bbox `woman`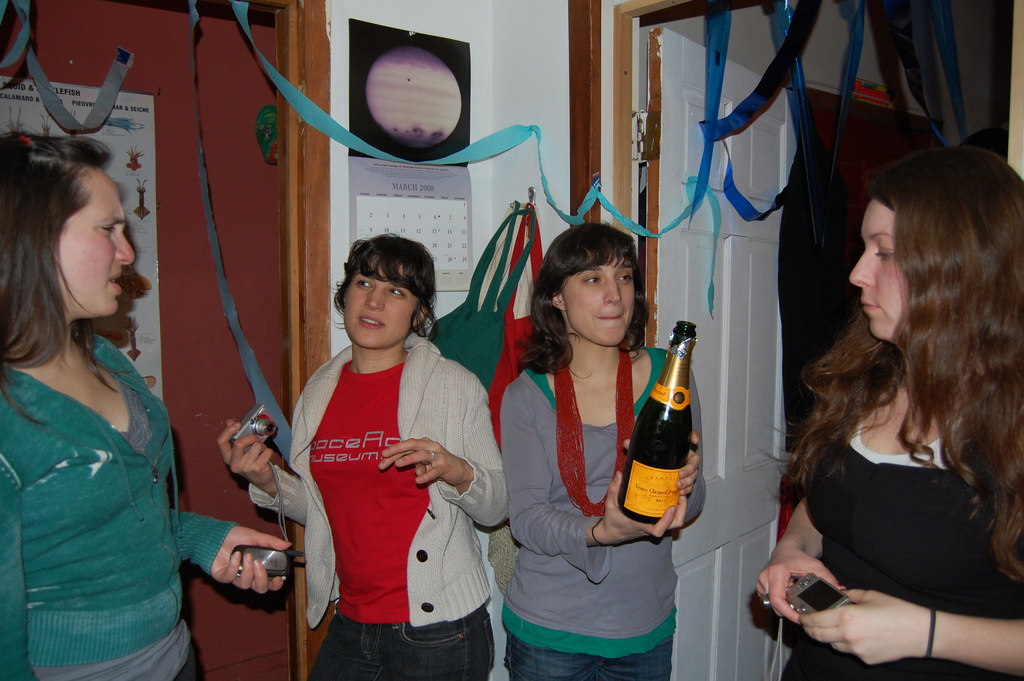
(496,215,710,680)
